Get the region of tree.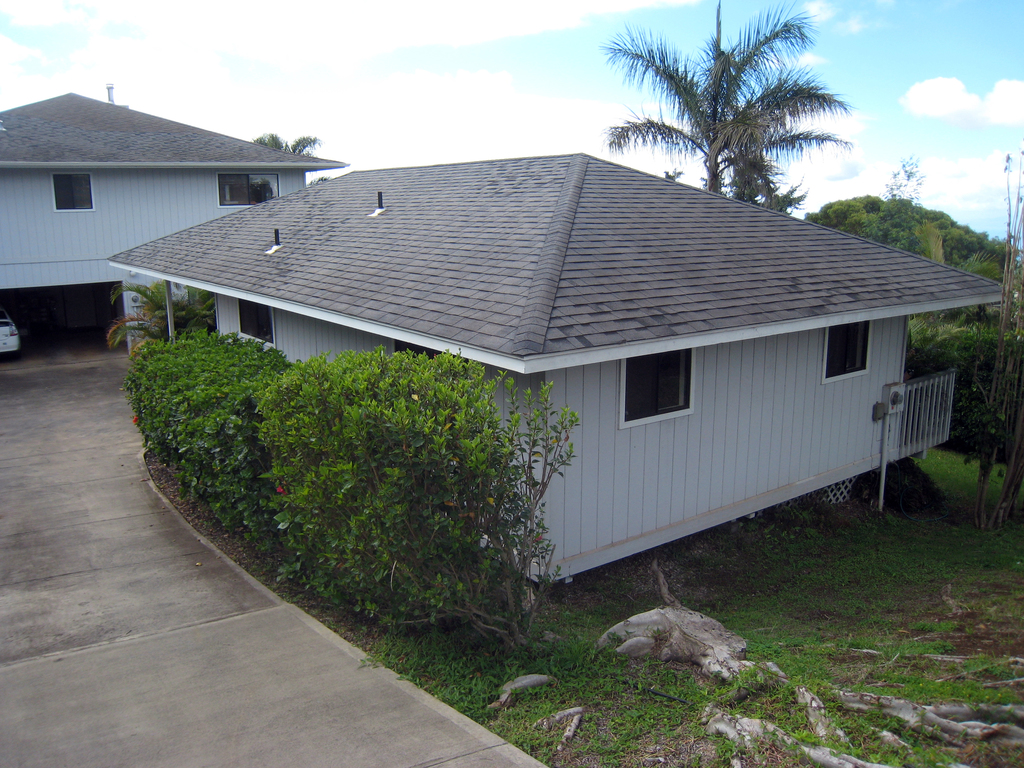
pyautogui.locateOnScreen(244, 129, 321, 177).
